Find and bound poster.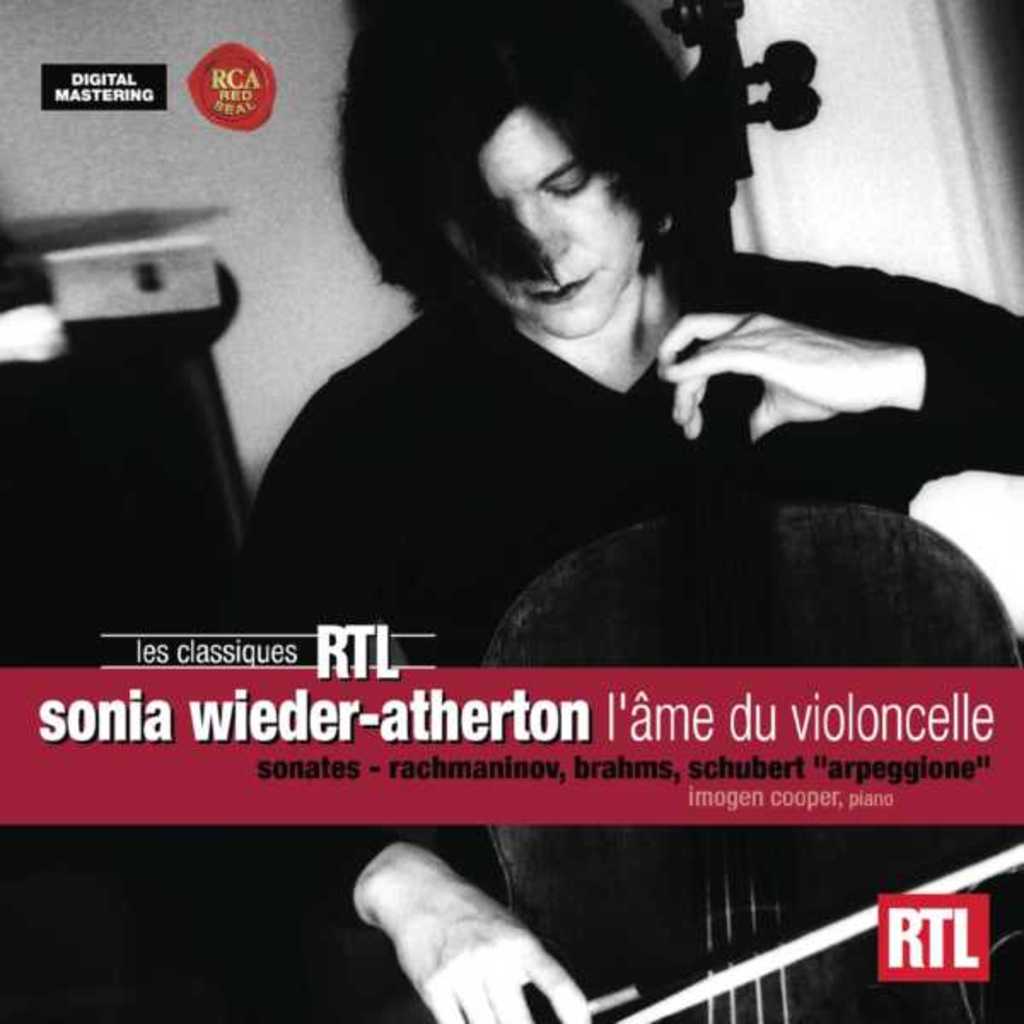
Bound: <region>0, 0, 1023, 1023</region>.
